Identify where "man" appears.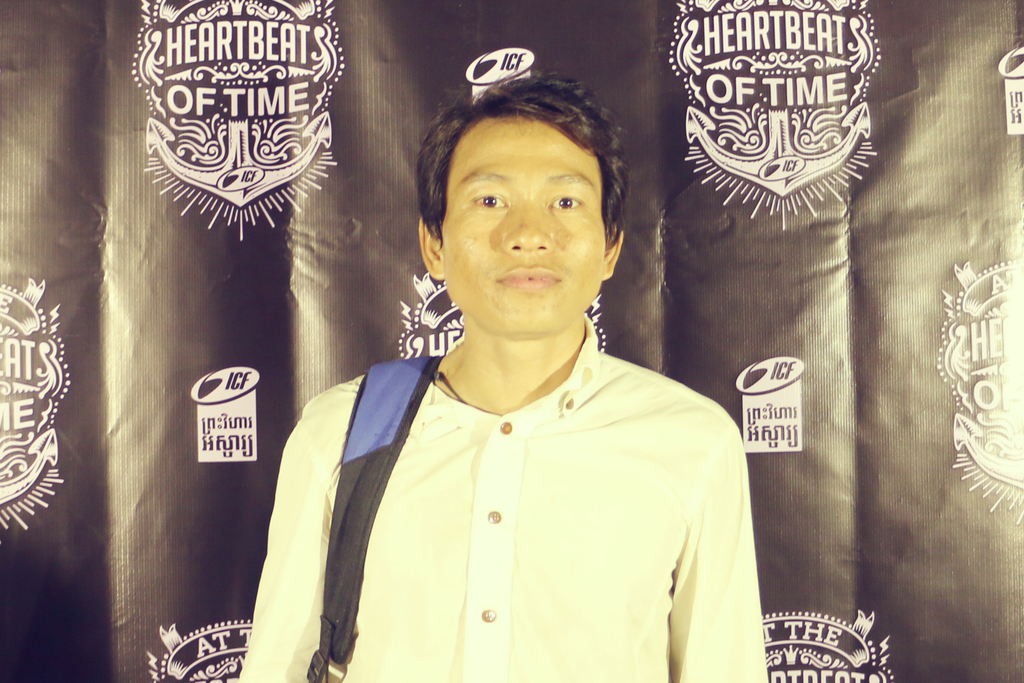
Appears at (x1=269, y1=60, x2=804, y2=668).
